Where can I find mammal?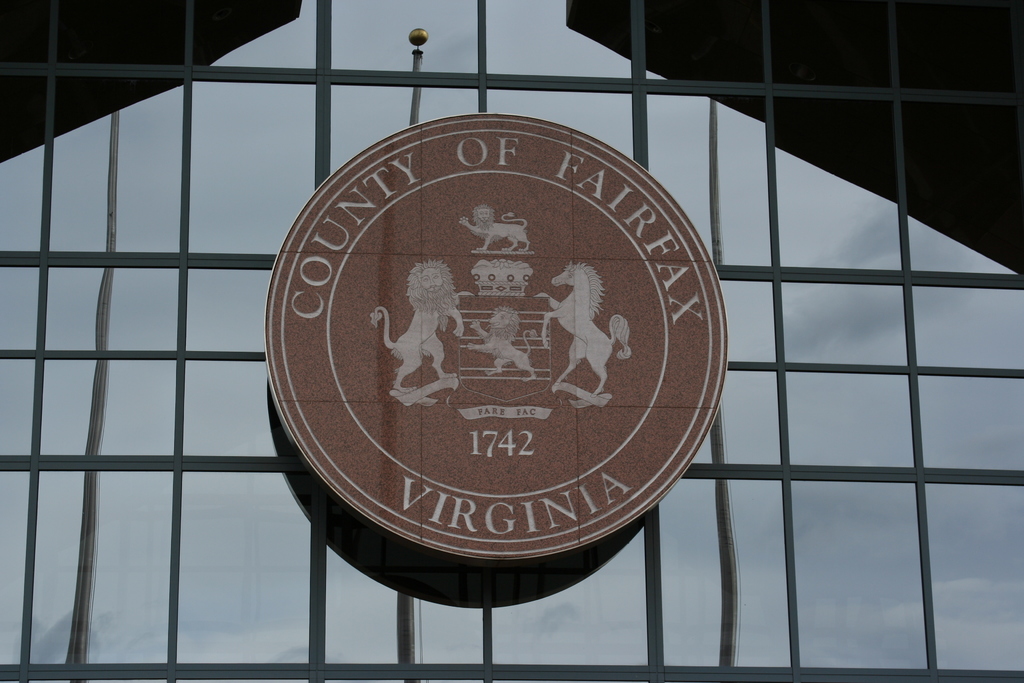
You can find it at 459,206,535,252.
